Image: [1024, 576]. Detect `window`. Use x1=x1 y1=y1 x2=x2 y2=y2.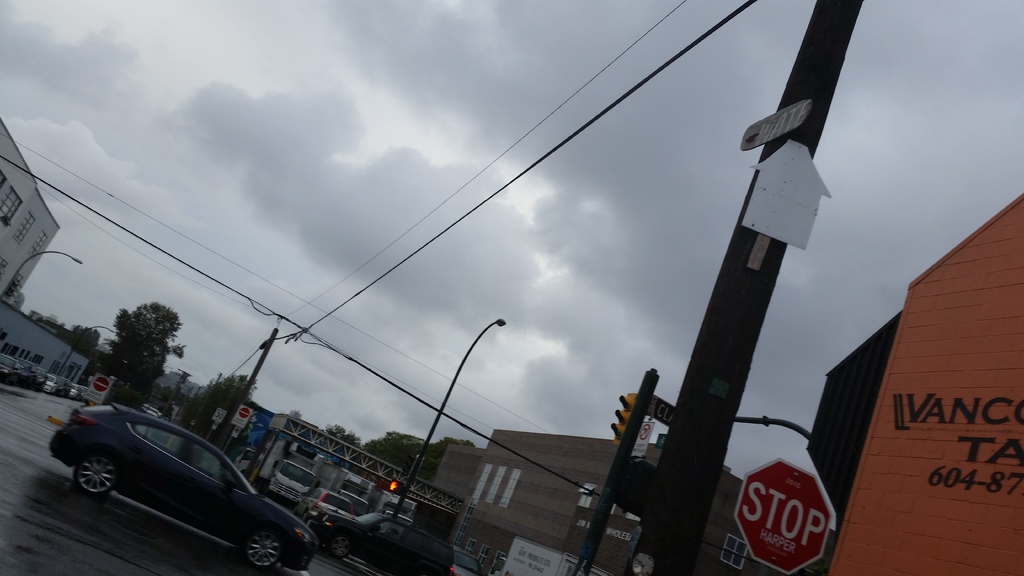
x1=10 y1=211 x2=35 y2=244.
